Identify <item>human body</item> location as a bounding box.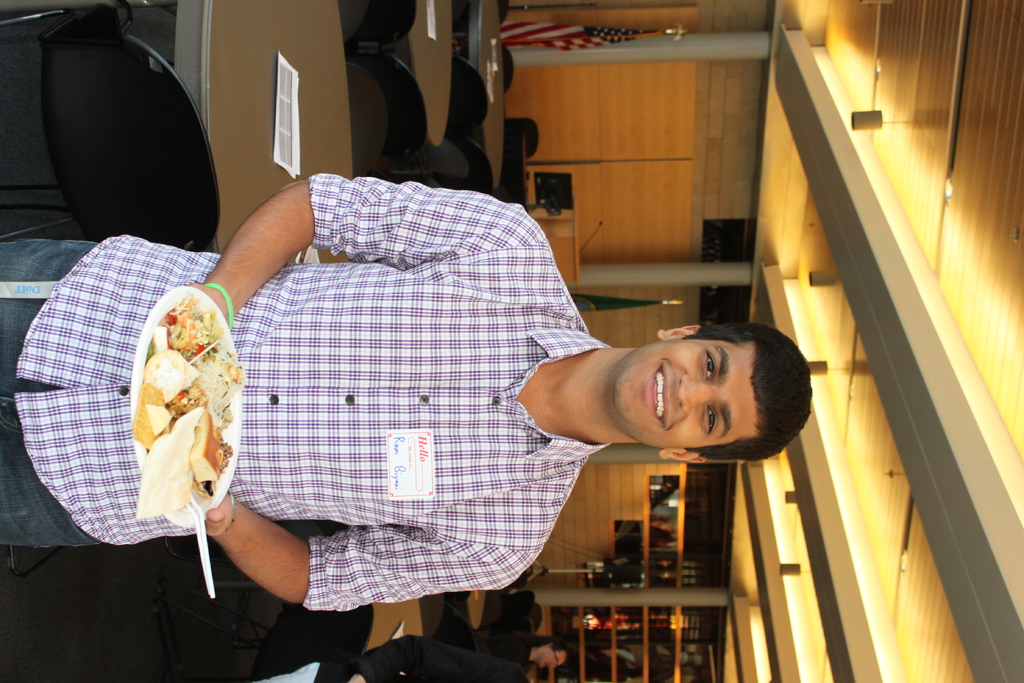
[0, 169, 815, 616].
